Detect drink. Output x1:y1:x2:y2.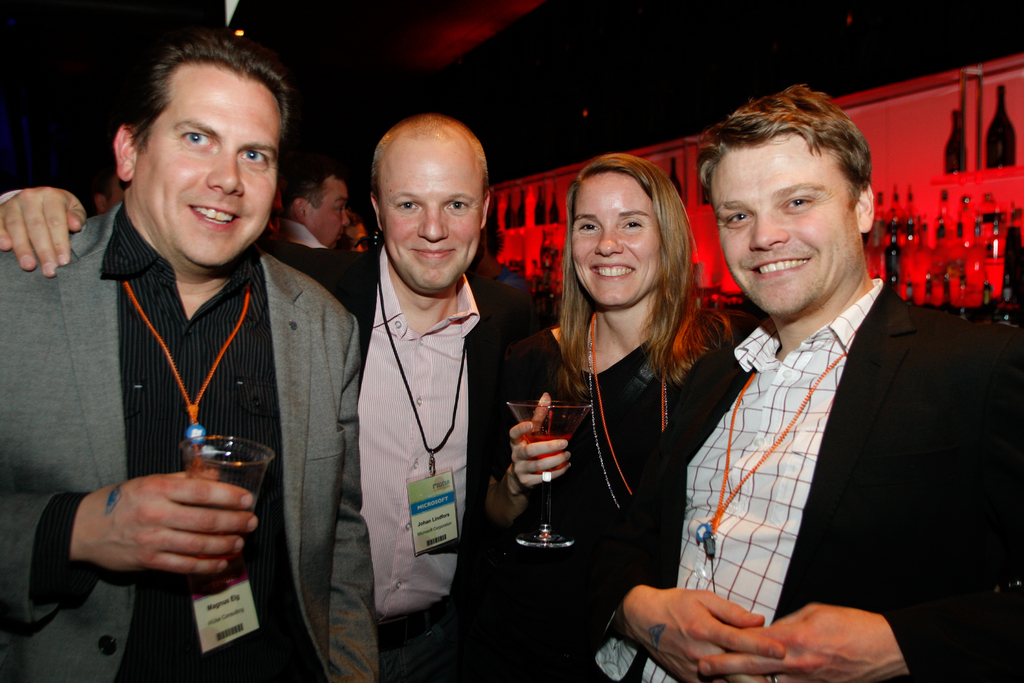
522:432:579:472.
